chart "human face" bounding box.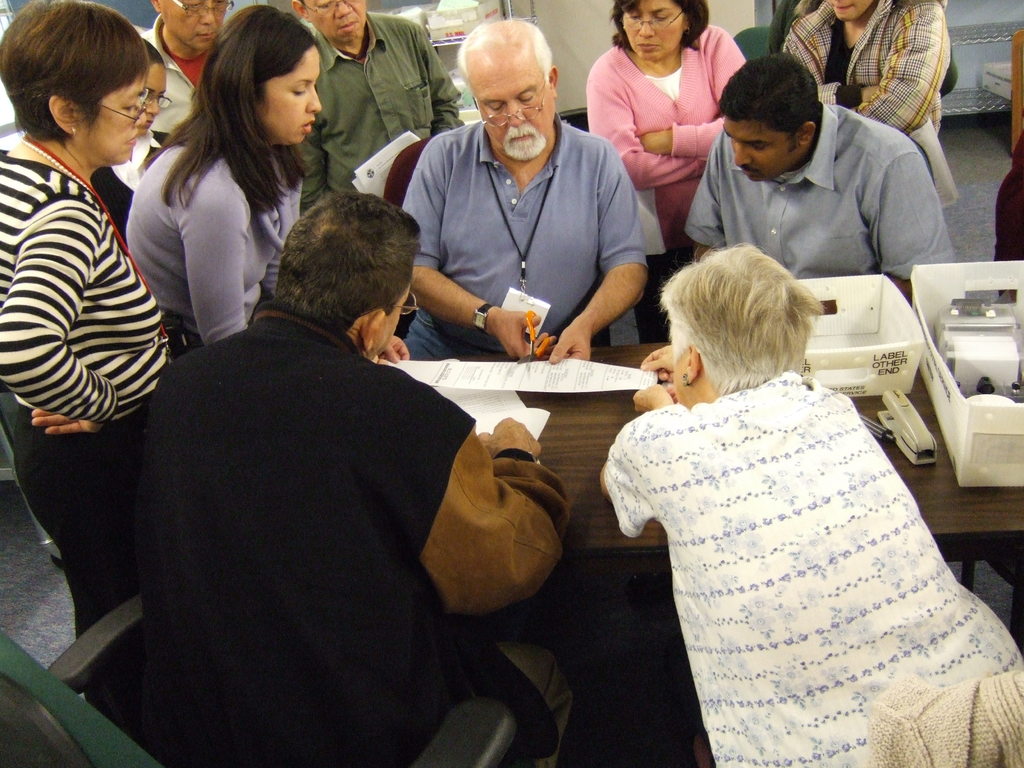
Charted: [722,117,796,179].
